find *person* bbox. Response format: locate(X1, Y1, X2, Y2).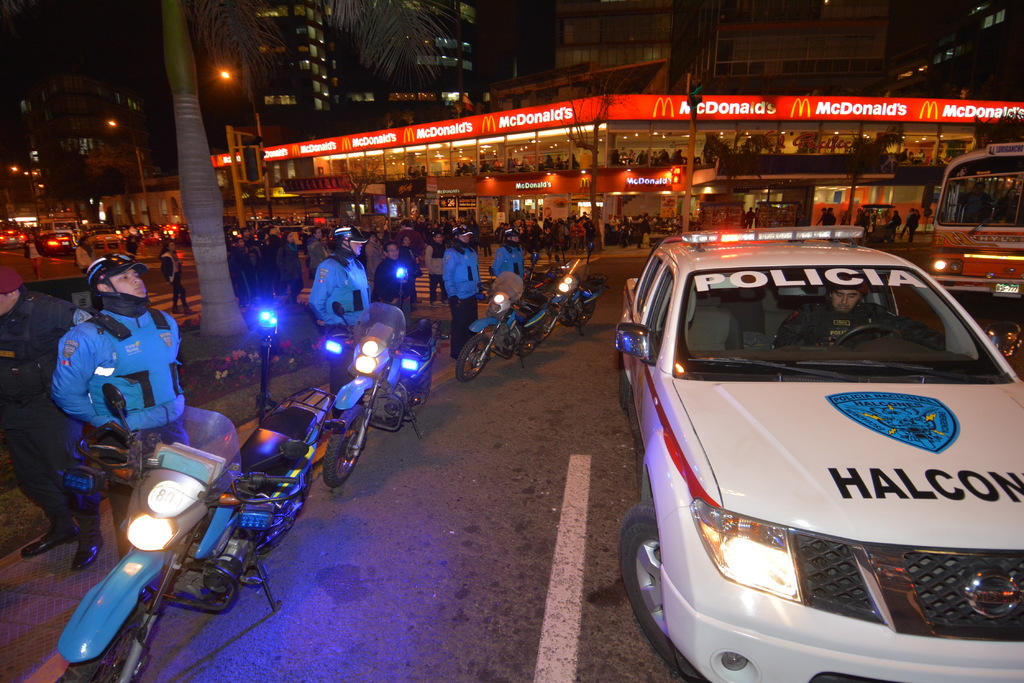
locate(822, 207, 838, 225).
